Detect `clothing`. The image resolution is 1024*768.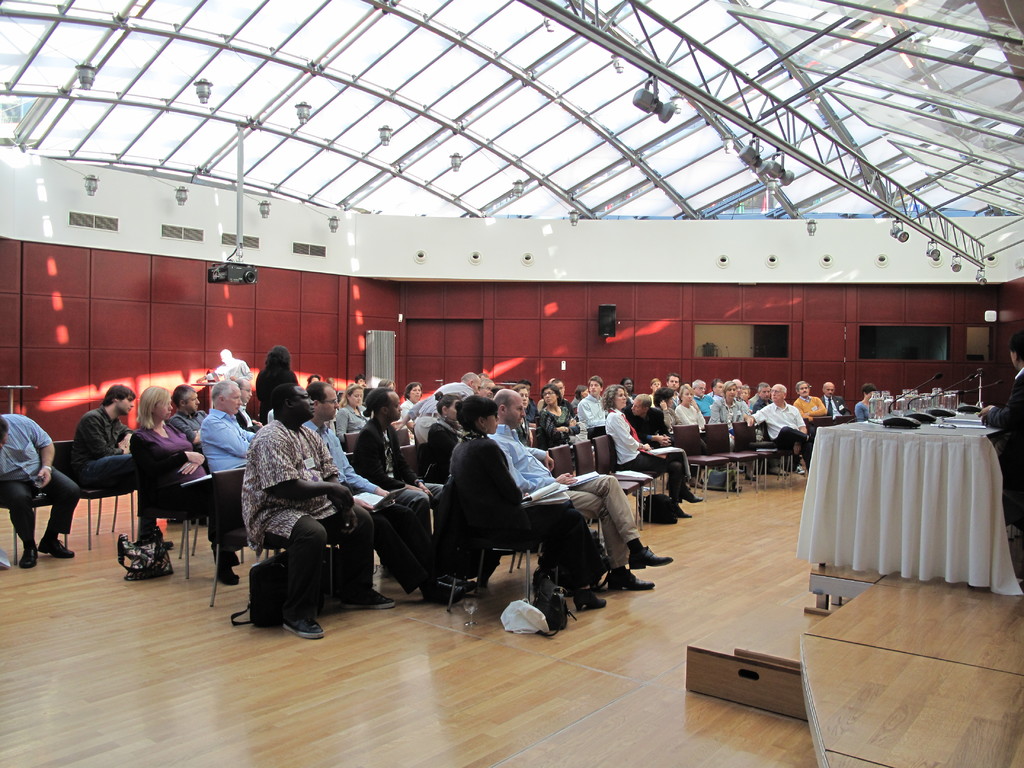
region(537, 405, 580, 440).
